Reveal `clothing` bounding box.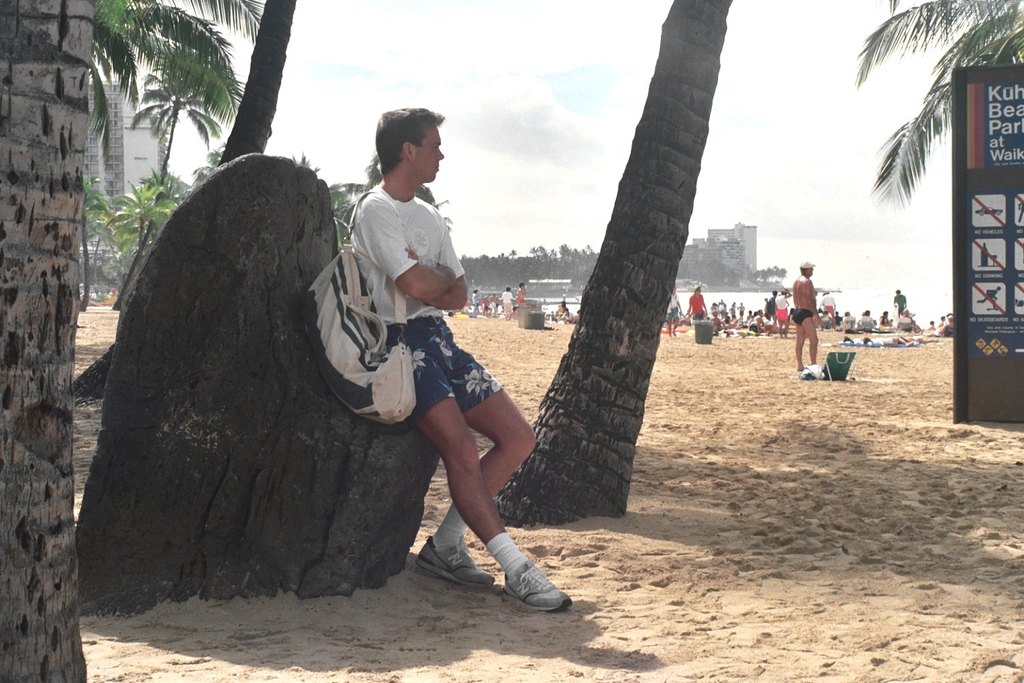
Revealed: x1=668 y1=293 x2=677 y2=322.
